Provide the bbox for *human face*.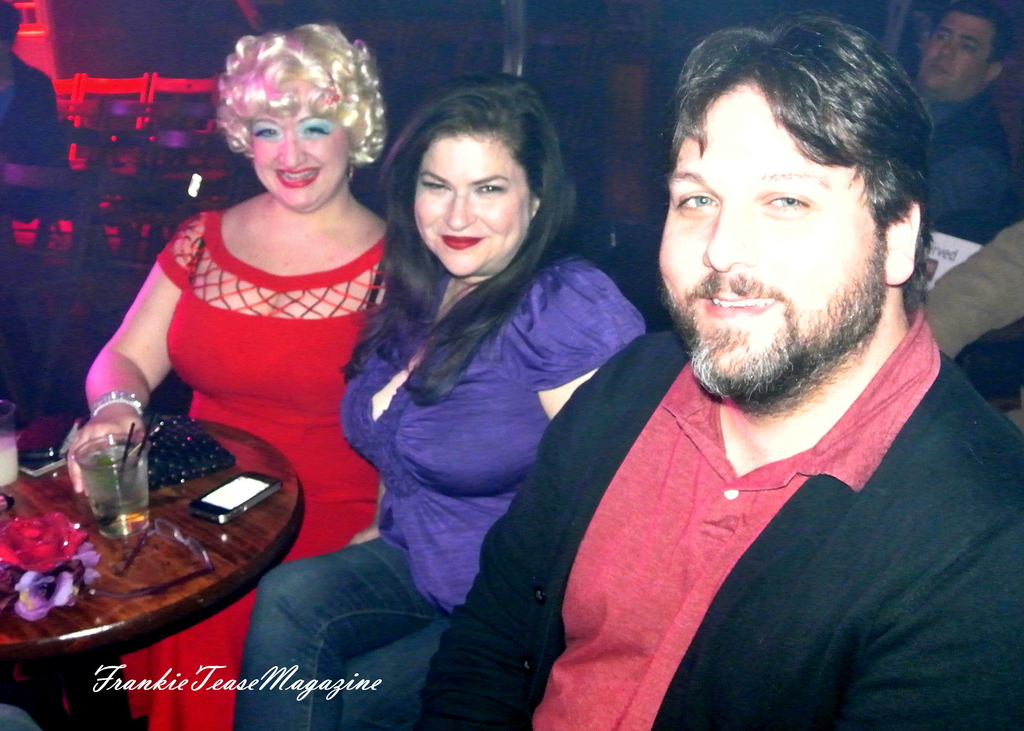
BBox(253, 106, 349, 206).
